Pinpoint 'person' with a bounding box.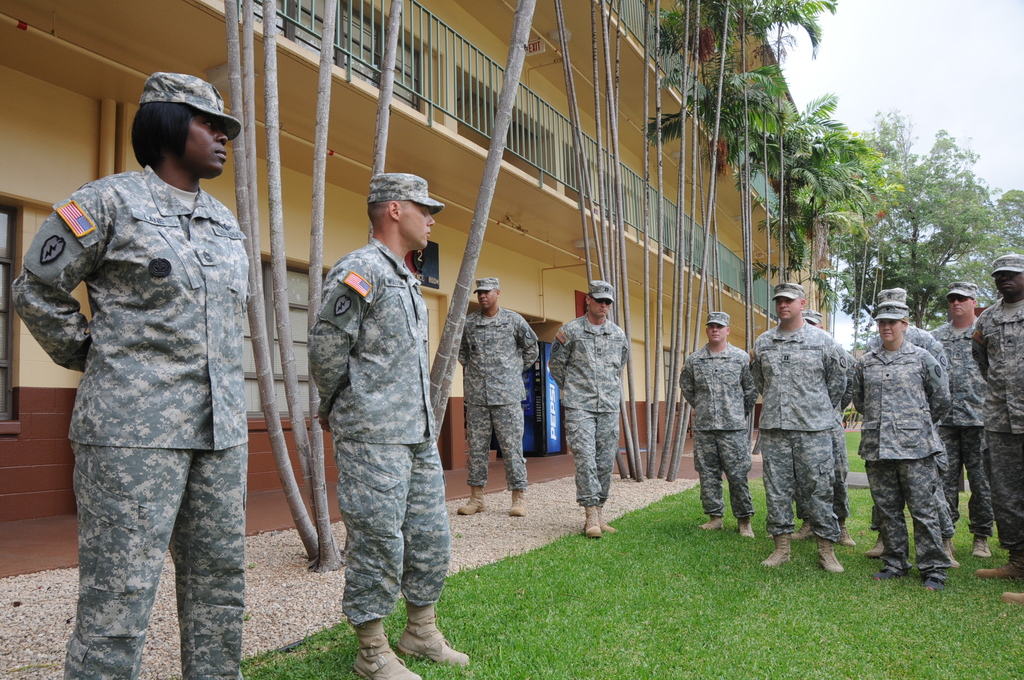
458/274/536/517.
